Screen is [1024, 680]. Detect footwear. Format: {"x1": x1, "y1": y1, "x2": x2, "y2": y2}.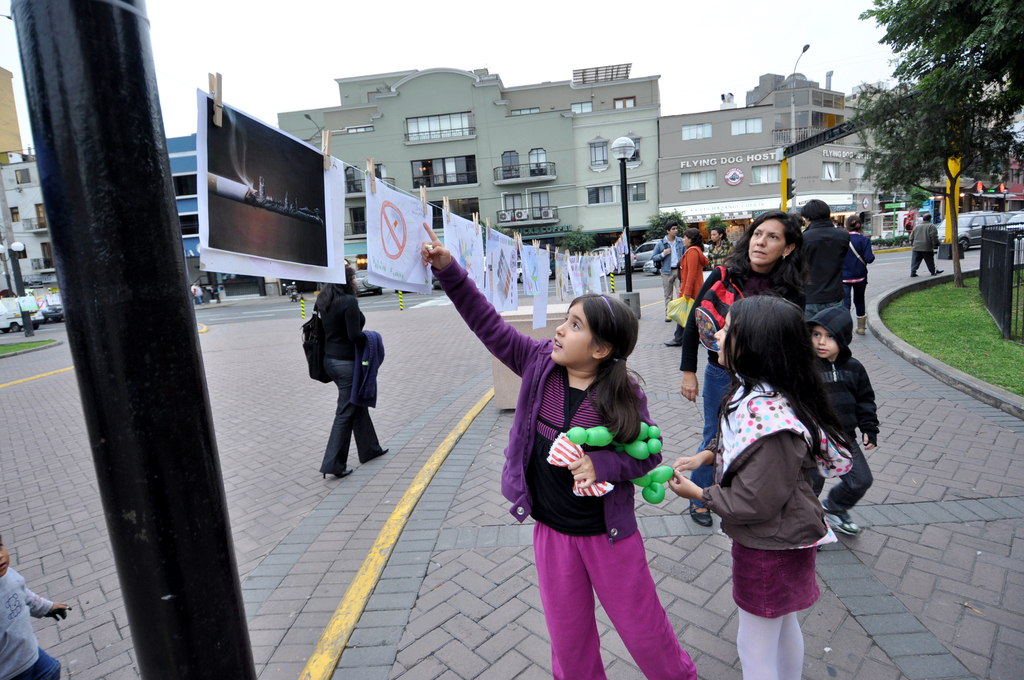
{"x1": 666, "y1": 337, "x2": 678, "y2": 344}.
